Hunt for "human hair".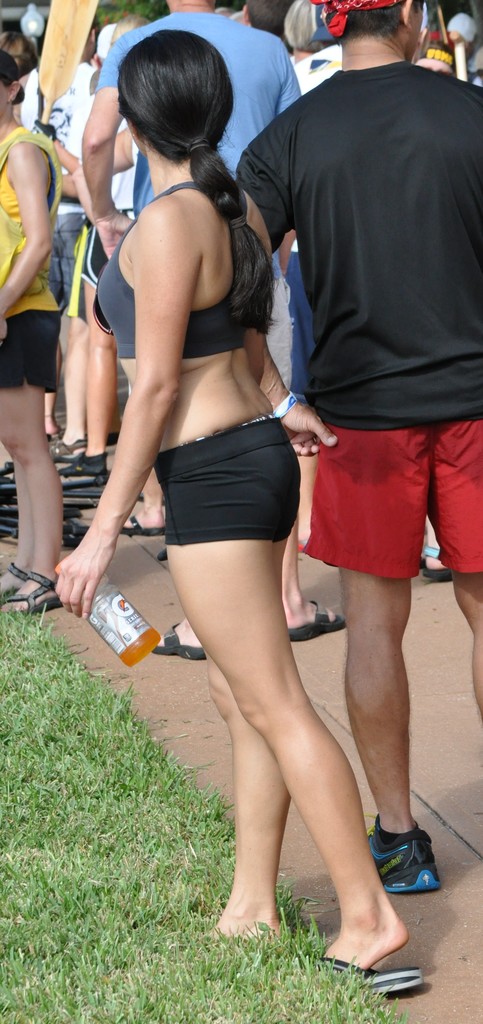
Hunted down at crop(248, 0, 288, 42).
